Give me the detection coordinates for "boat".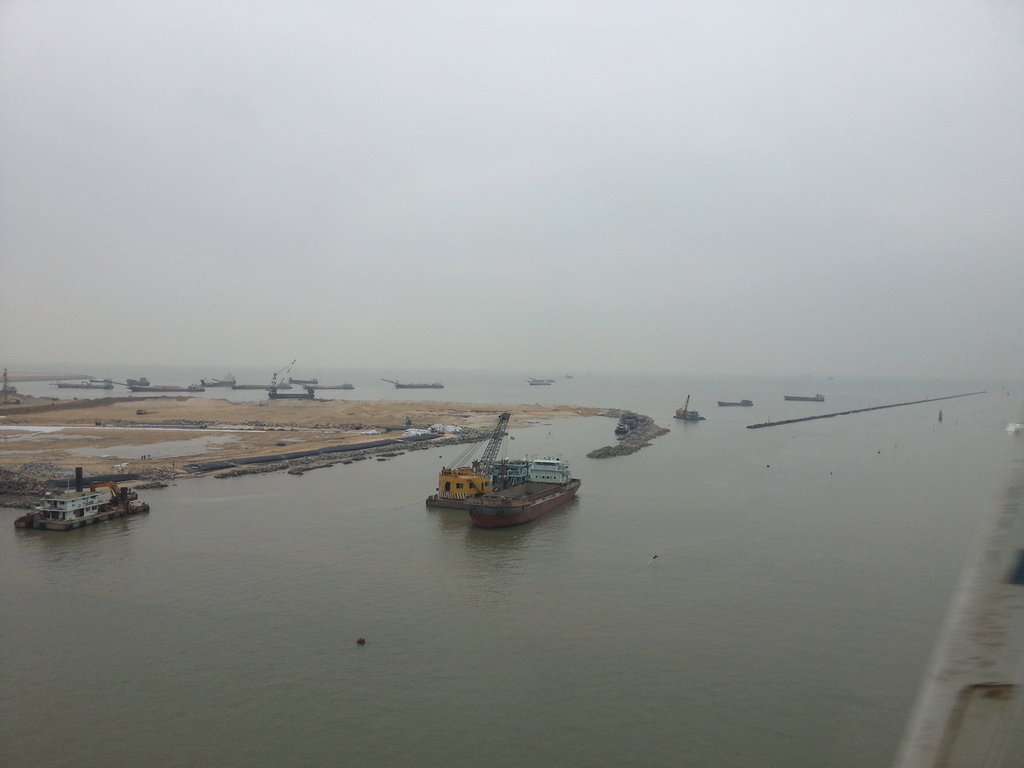
bbox=(128, 383, 209, 394).
